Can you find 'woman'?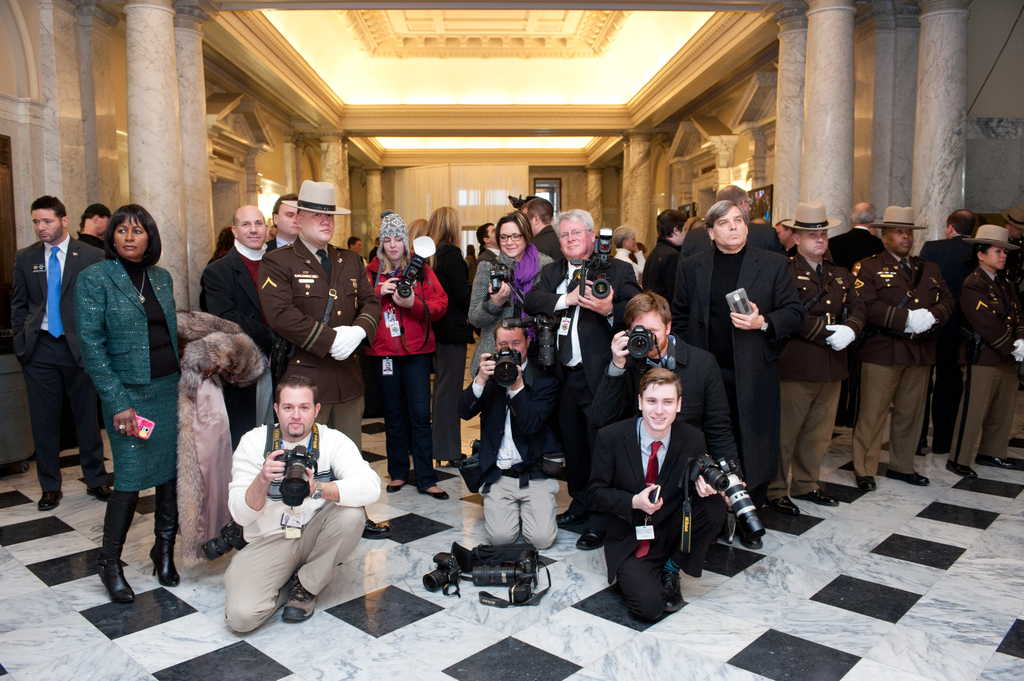
Yes, bounding box: left=54, top=196, right=177, bottom=600.
